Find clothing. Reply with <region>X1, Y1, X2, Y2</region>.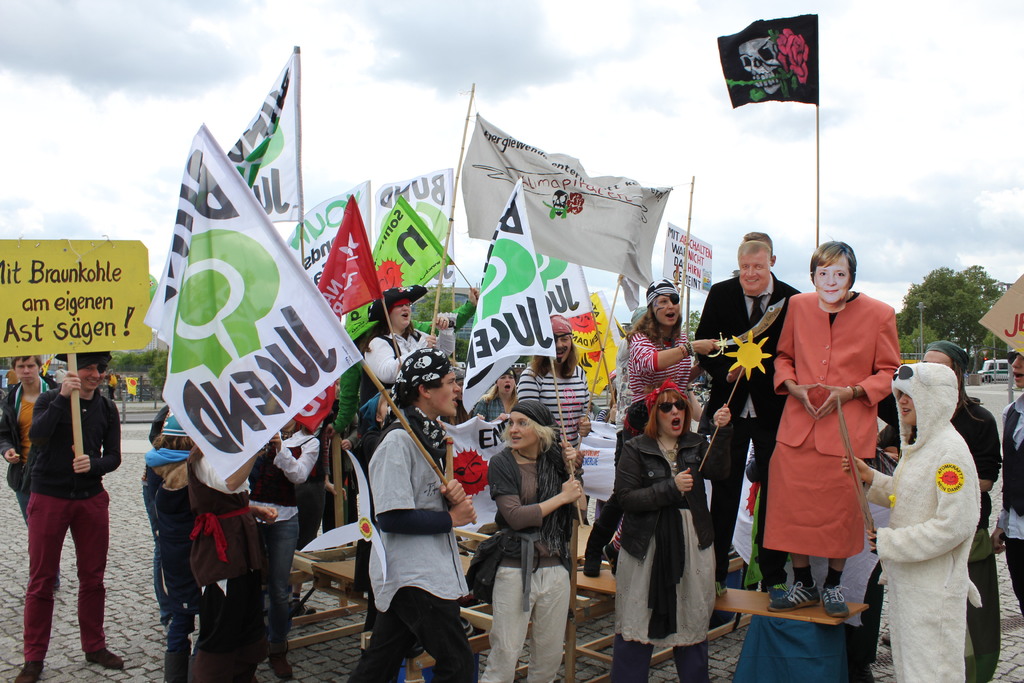
<region>0, 383, 47, 519</region>.
